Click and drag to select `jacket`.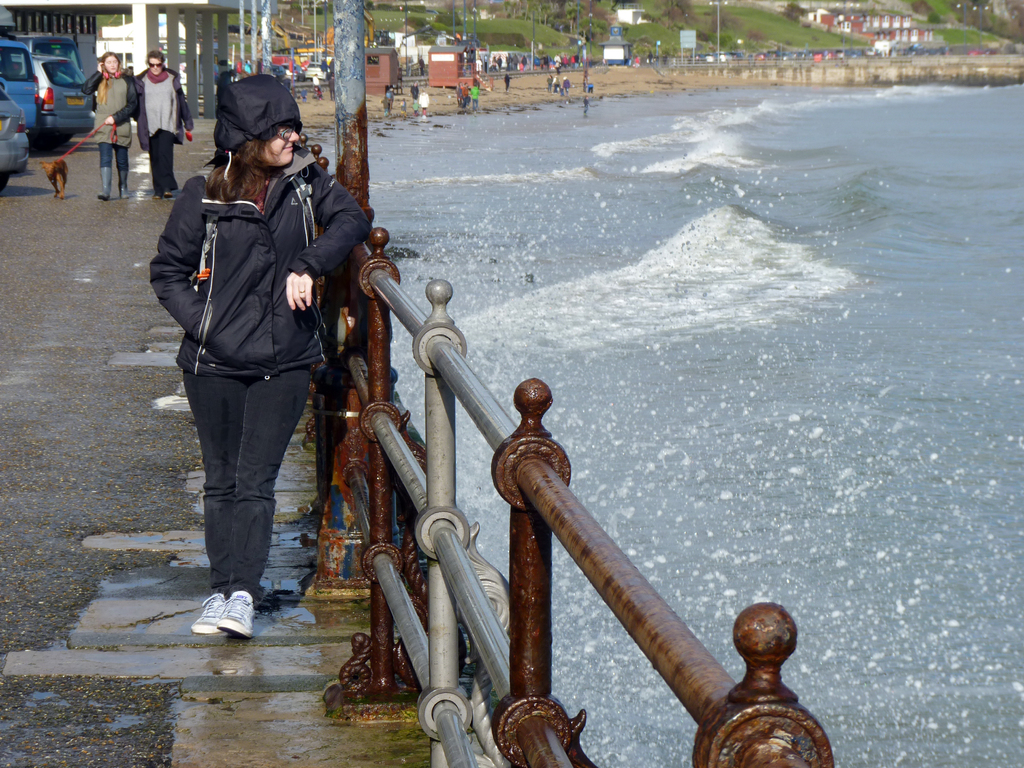
Selection: 148,144,366,374.
